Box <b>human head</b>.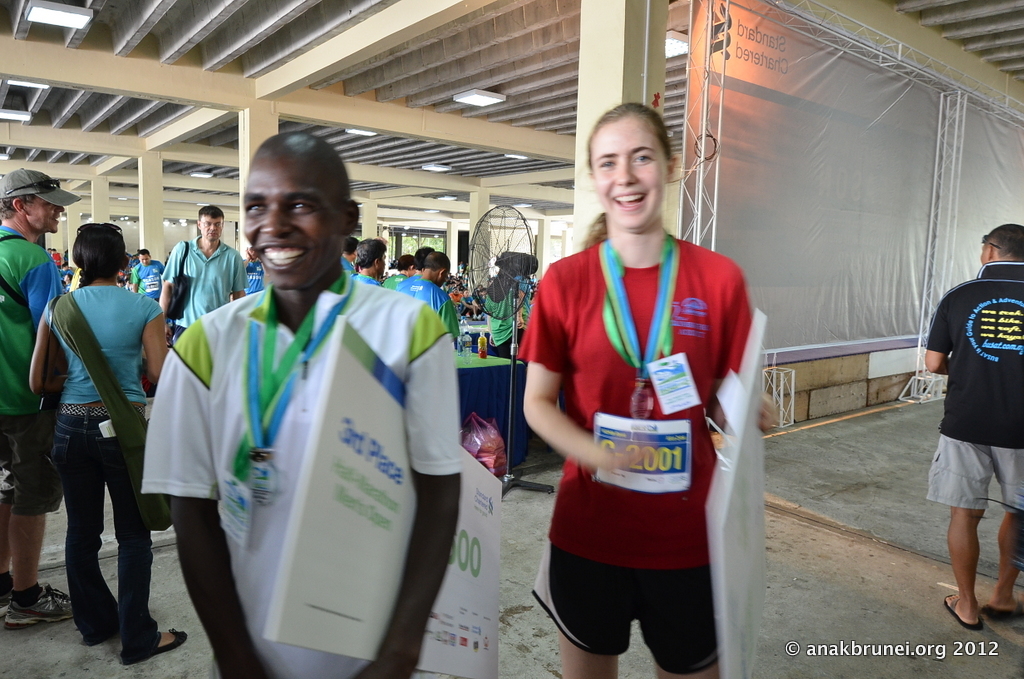
box=[428, 249, 451, 285].
